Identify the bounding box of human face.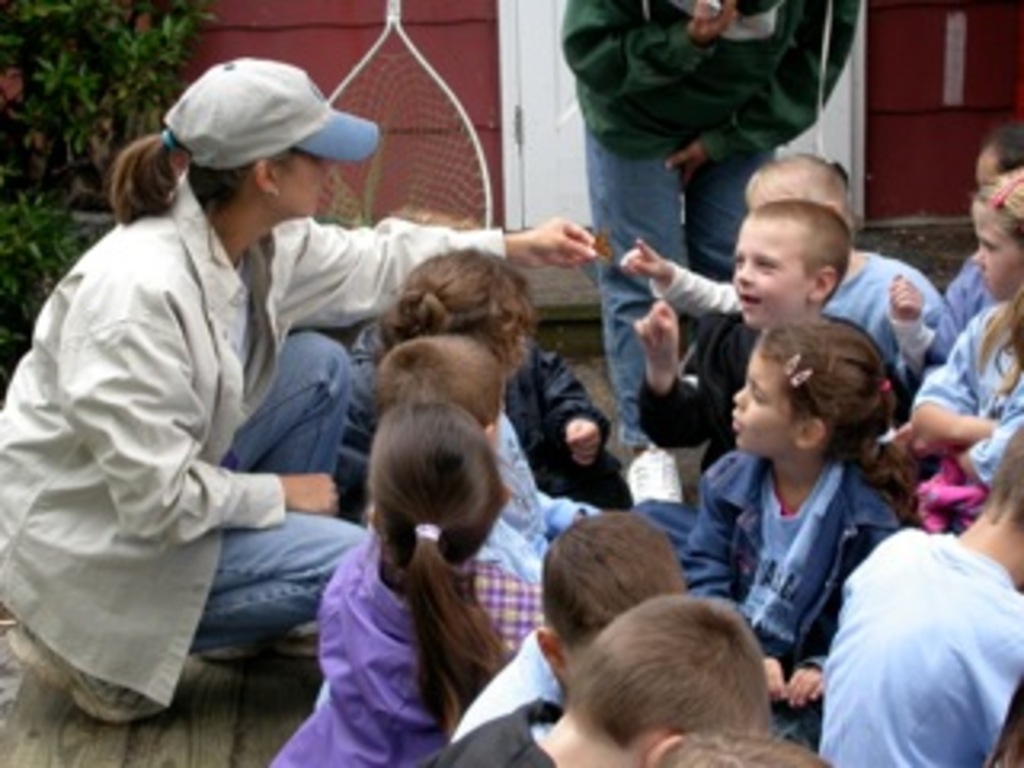
locate(723, 346, 803, 458).
